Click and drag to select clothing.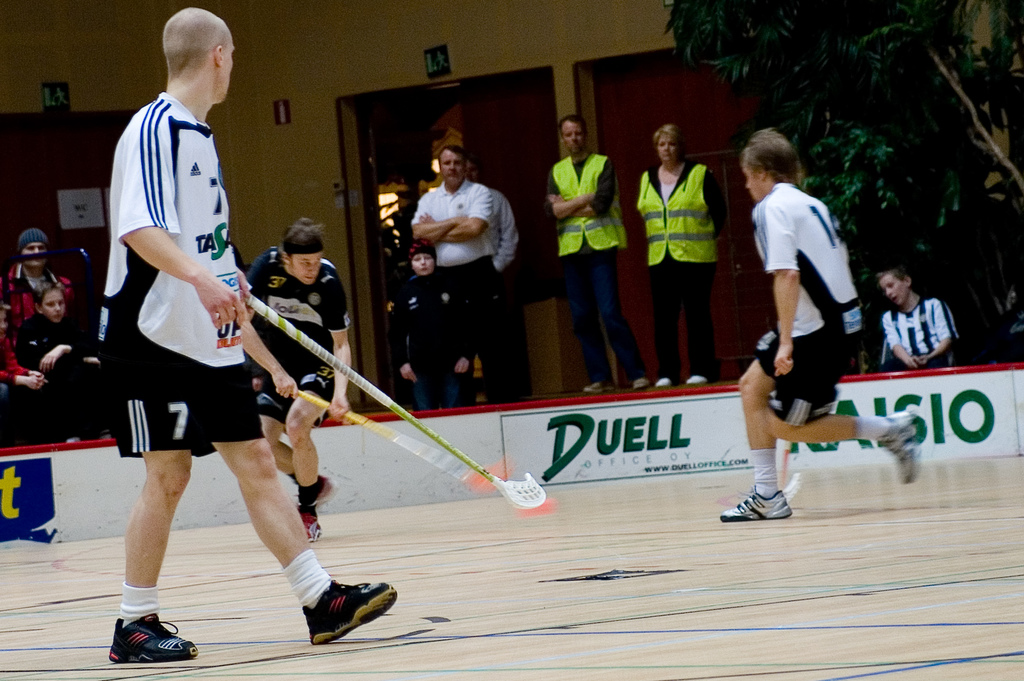
Selection: 243/243/349/420.
